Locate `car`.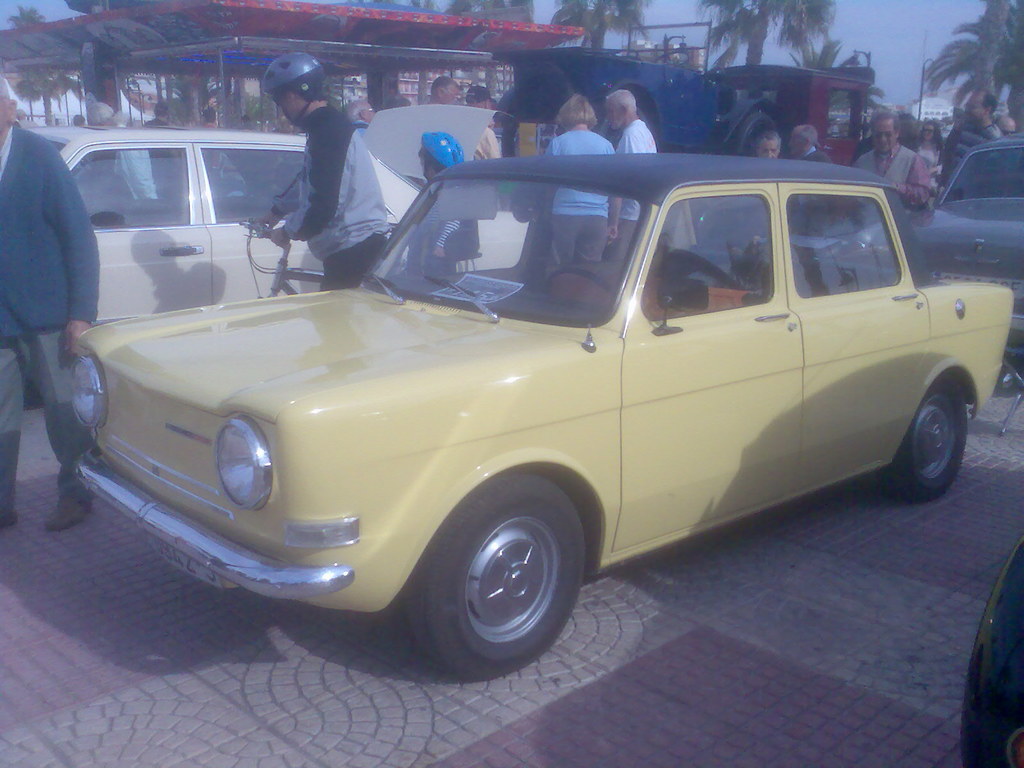
Bounding box: bbox=(963, 537, 1023, 767).
